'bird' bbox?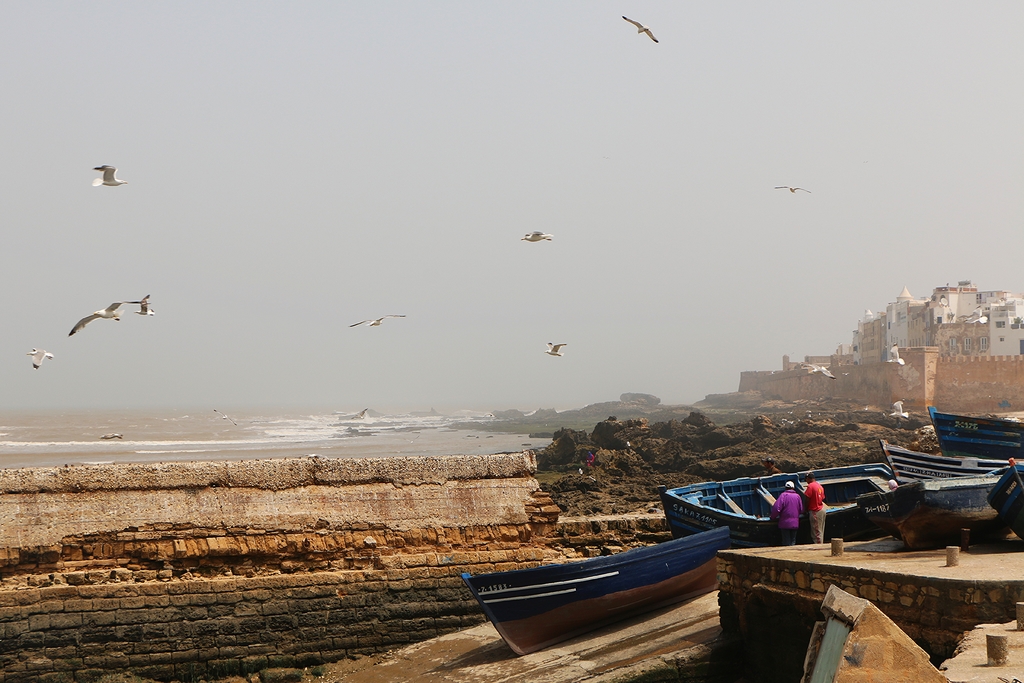
Rect(886, 398, 911, 420)
